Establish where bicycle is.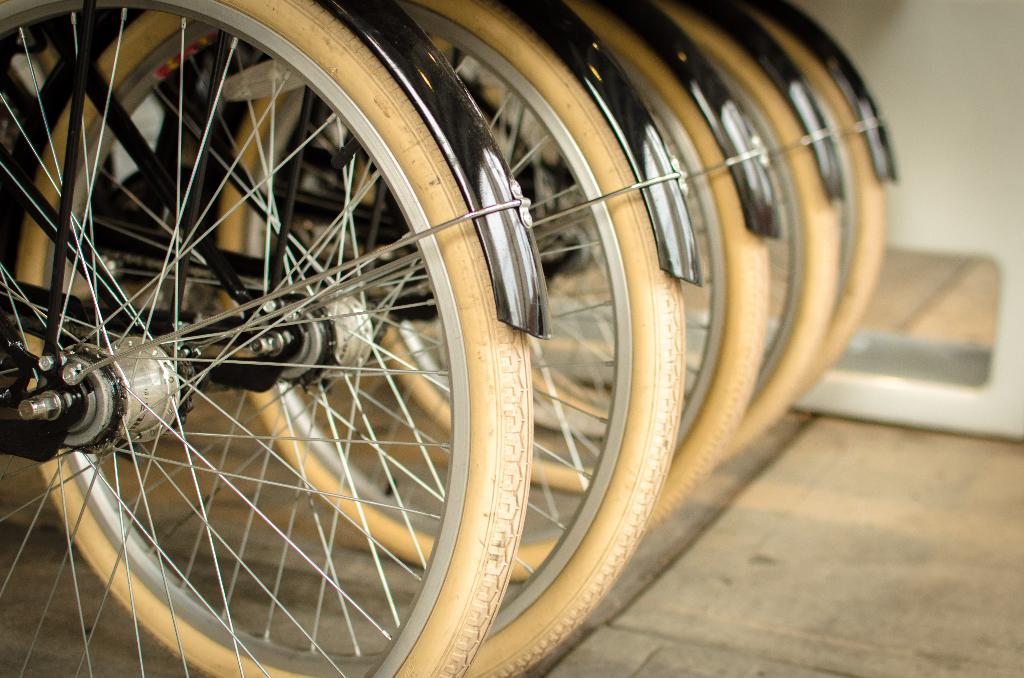
Established at (left=0, top=0, right=703, bottom=677).
